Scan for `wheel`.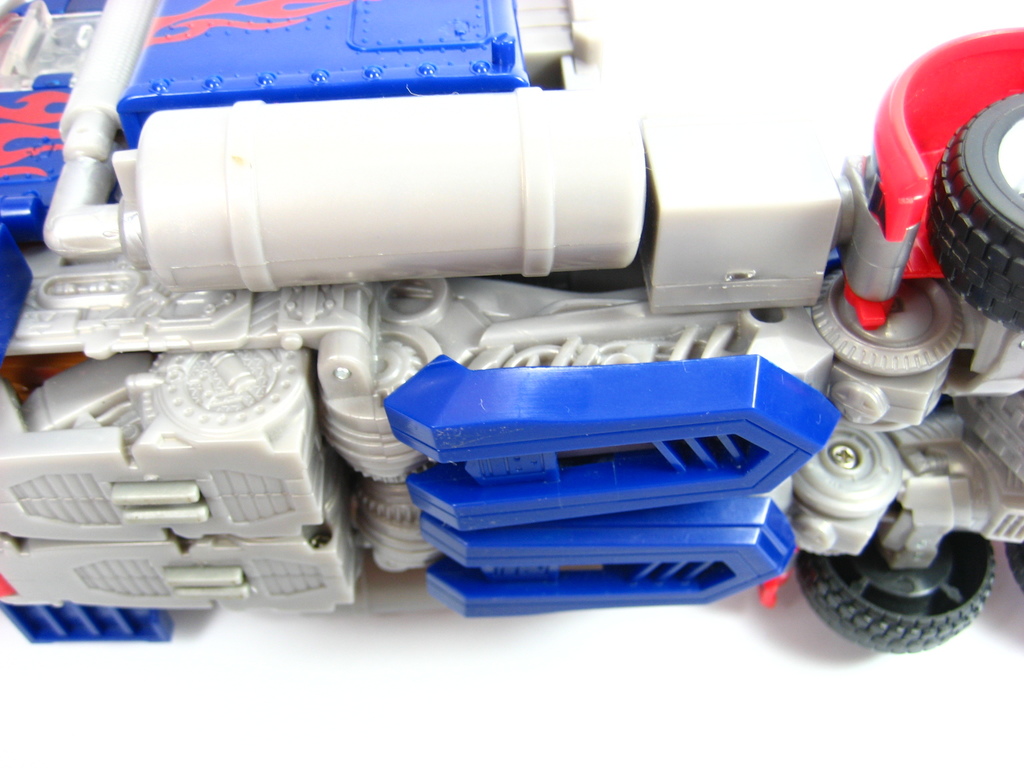
Scan result: pyautogui.locateOnScreen(927, 92, 1023, 332).
